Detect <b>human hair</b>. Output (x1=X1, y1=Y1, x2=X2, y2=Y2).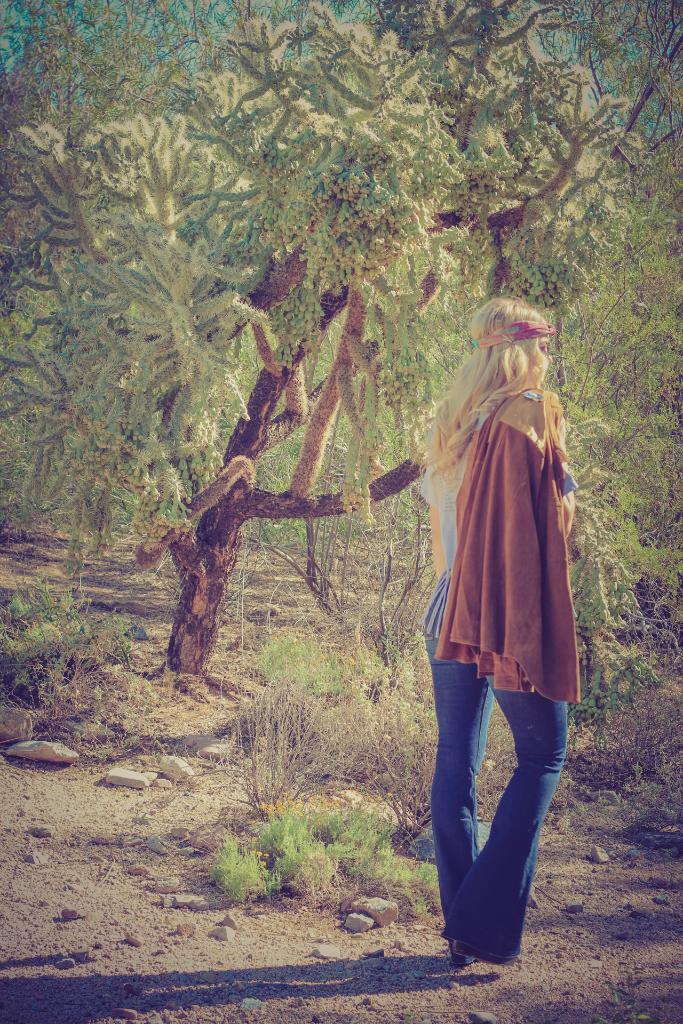
(x1=452, y1=301, x2=564, y2=456).
